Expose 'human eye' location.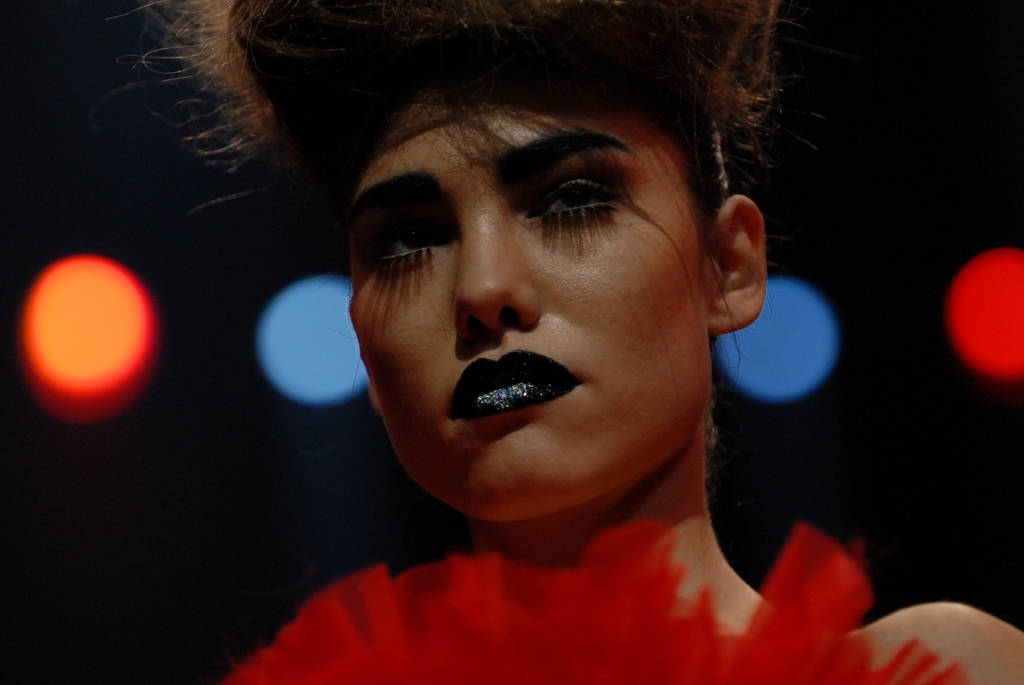
Exposed at [519, 169, 630, 219].
